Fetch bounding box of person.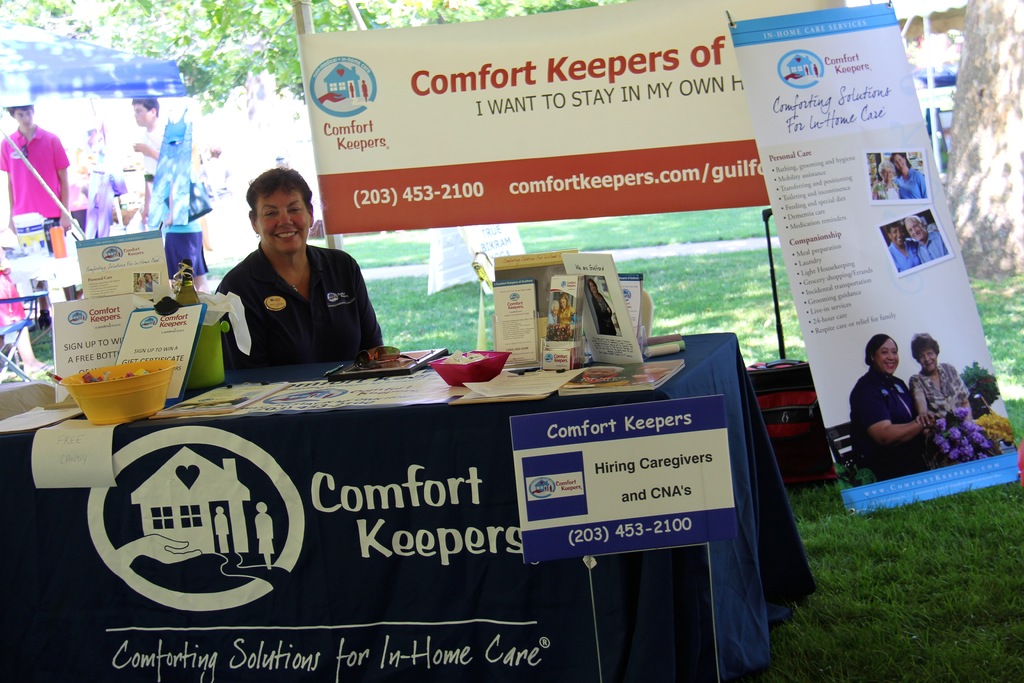
Bbox: box(136, 98, 169, 220).
